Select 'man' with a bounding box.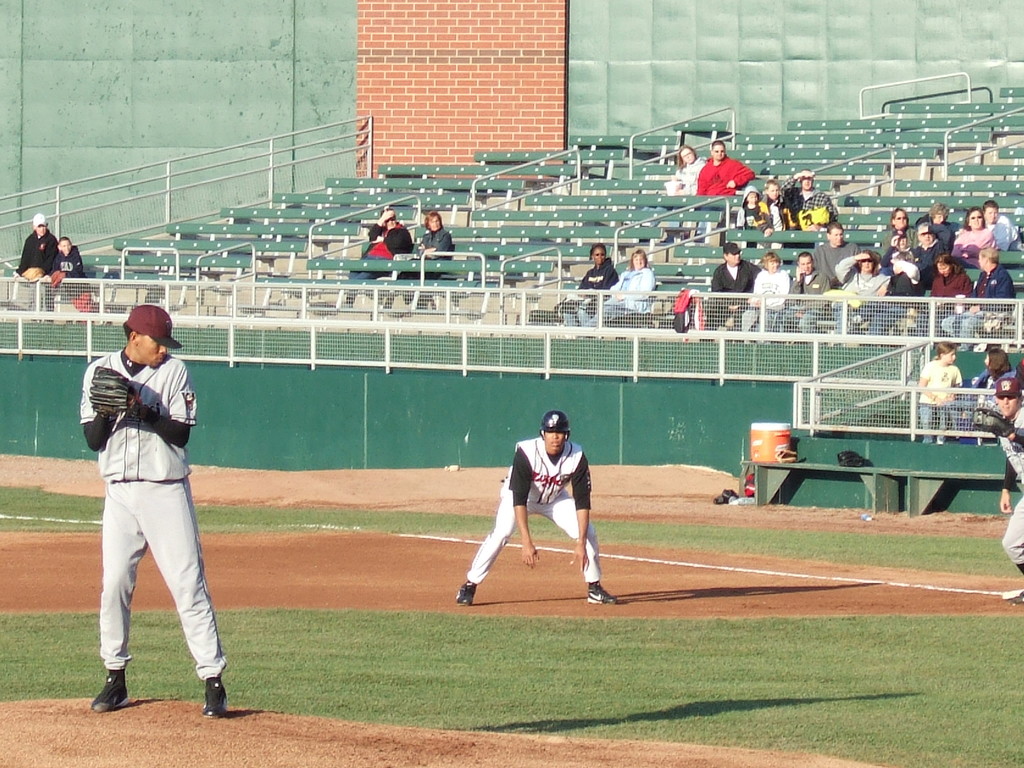
box=[879, 202, 918, 254].
